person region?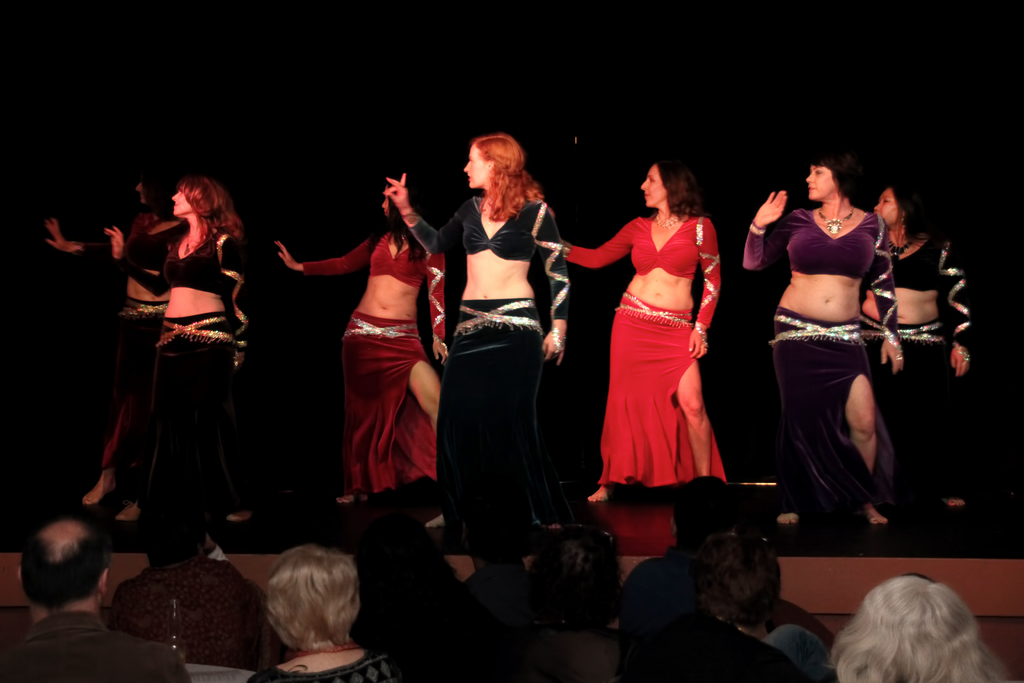
(858, 185, 968, 506)
